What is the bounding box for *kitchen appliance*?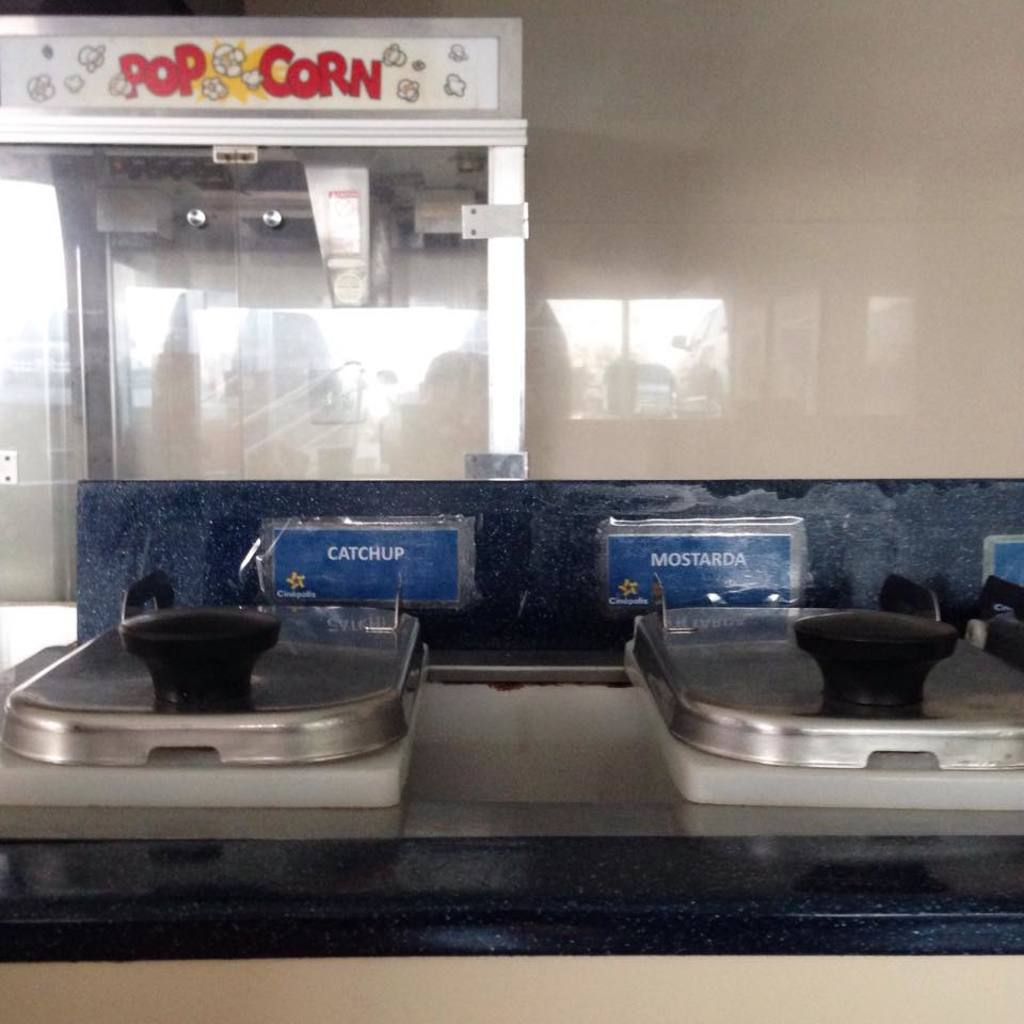
<box>0,0,533,477</box>.
